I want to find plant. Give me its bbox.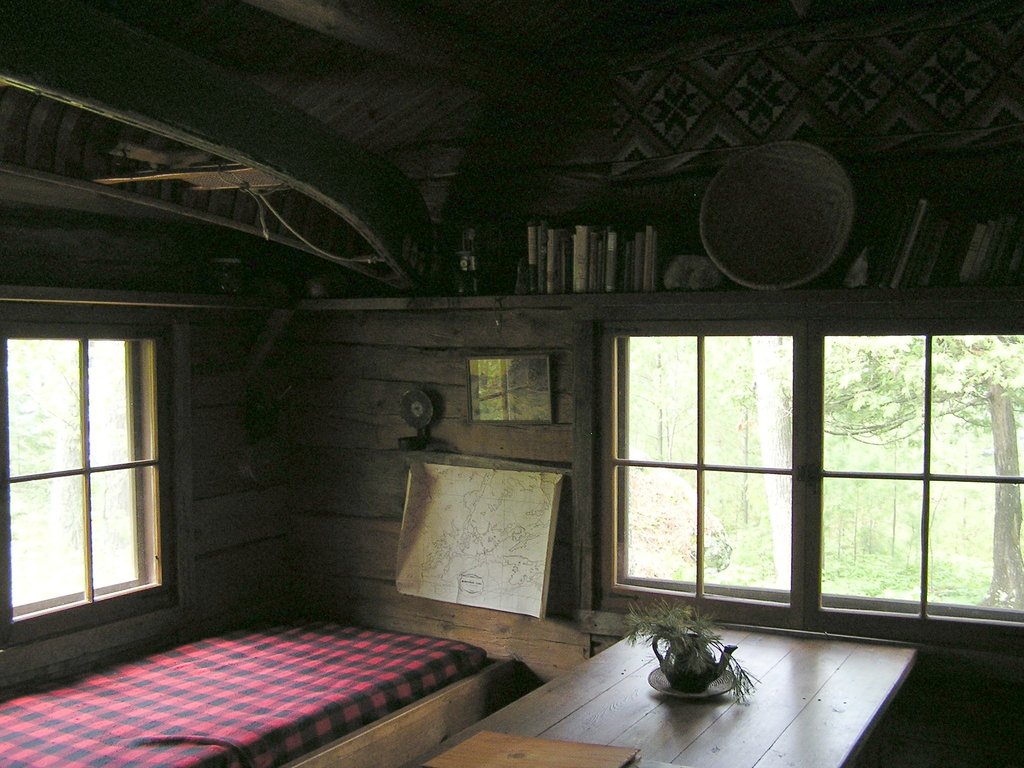
box(611, 607, 785, 714).
